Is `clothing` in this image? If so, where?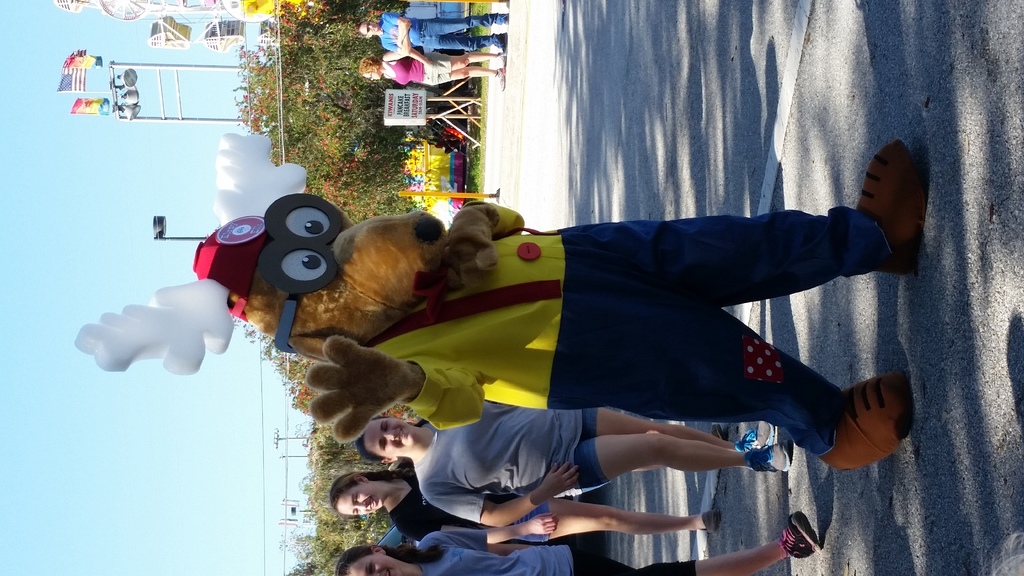
Yes, at BBox(429, 204, 879, 457).
